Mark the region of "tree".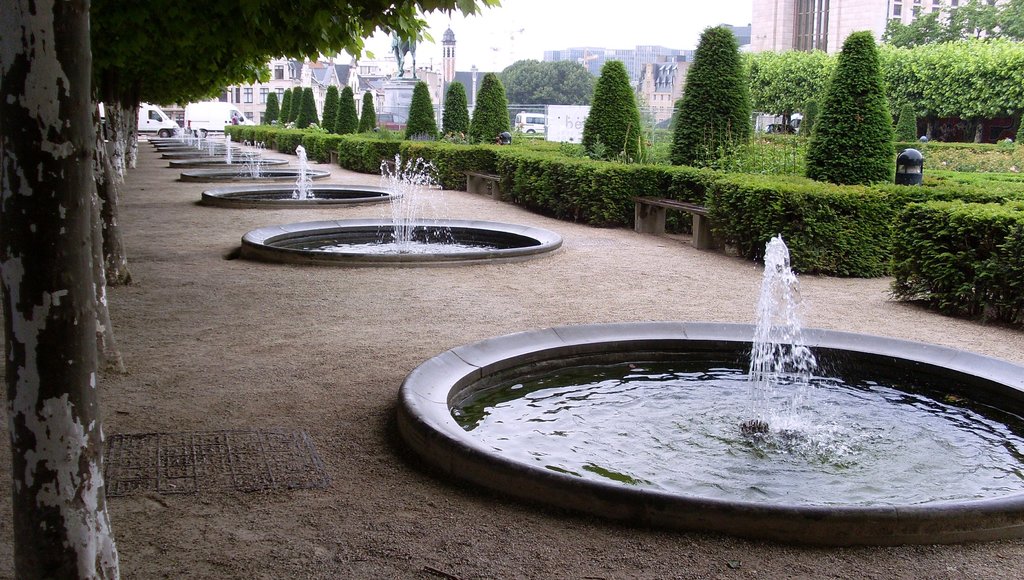
Region: 0:0:493:111.
